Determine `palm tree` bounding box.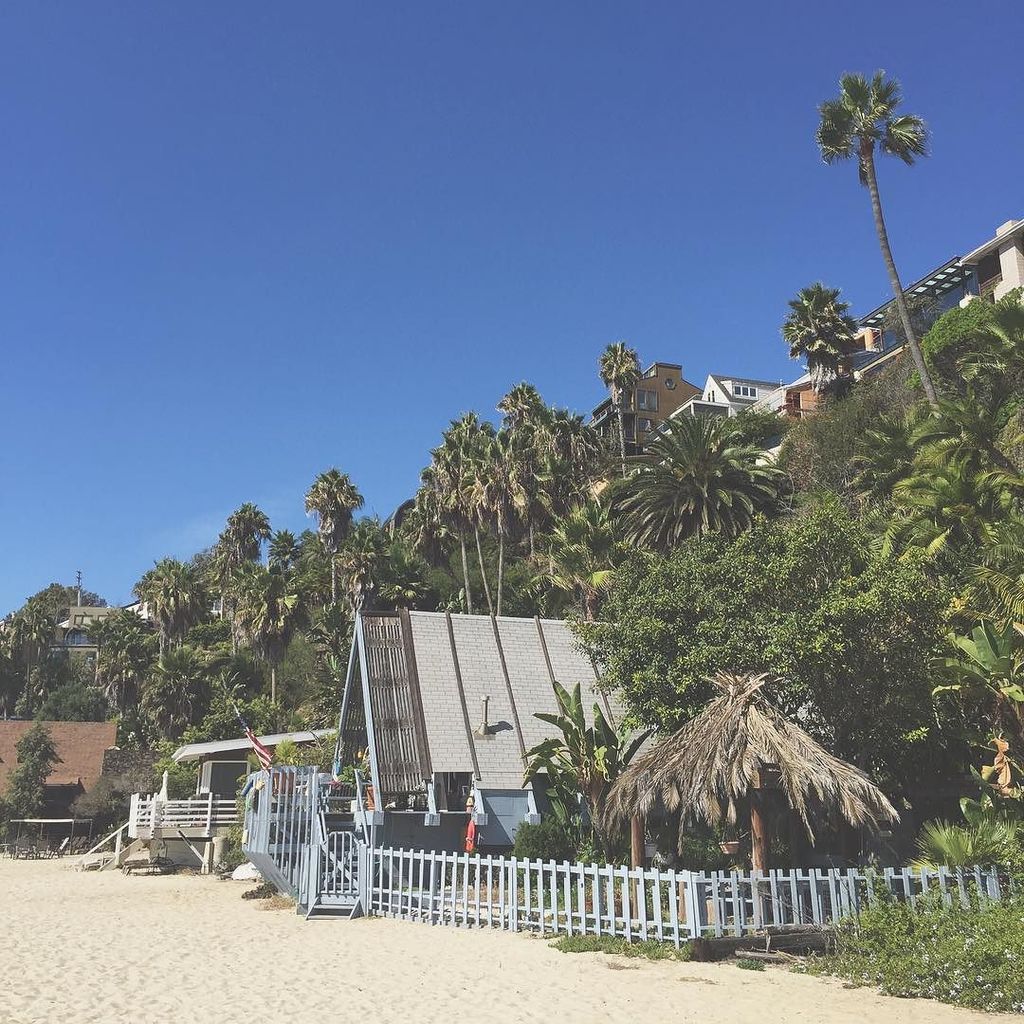
Determined: (x1=78, y1=605, x2=125, y2=706).
